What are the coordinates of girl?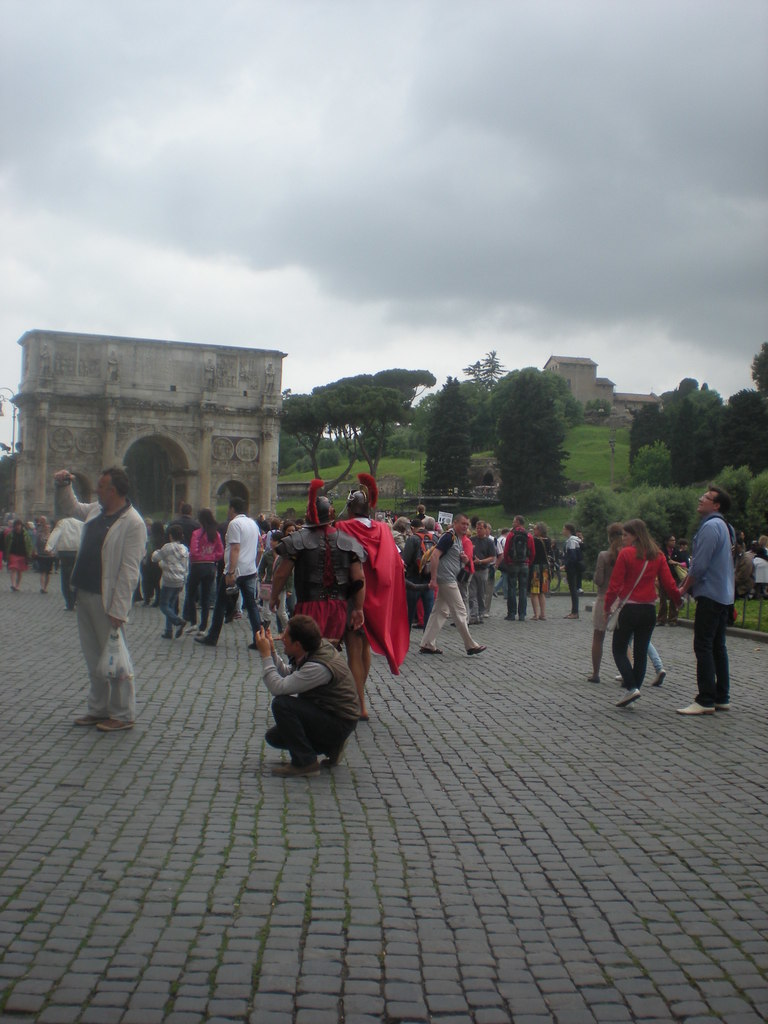
[588, 529, 628, 680].
